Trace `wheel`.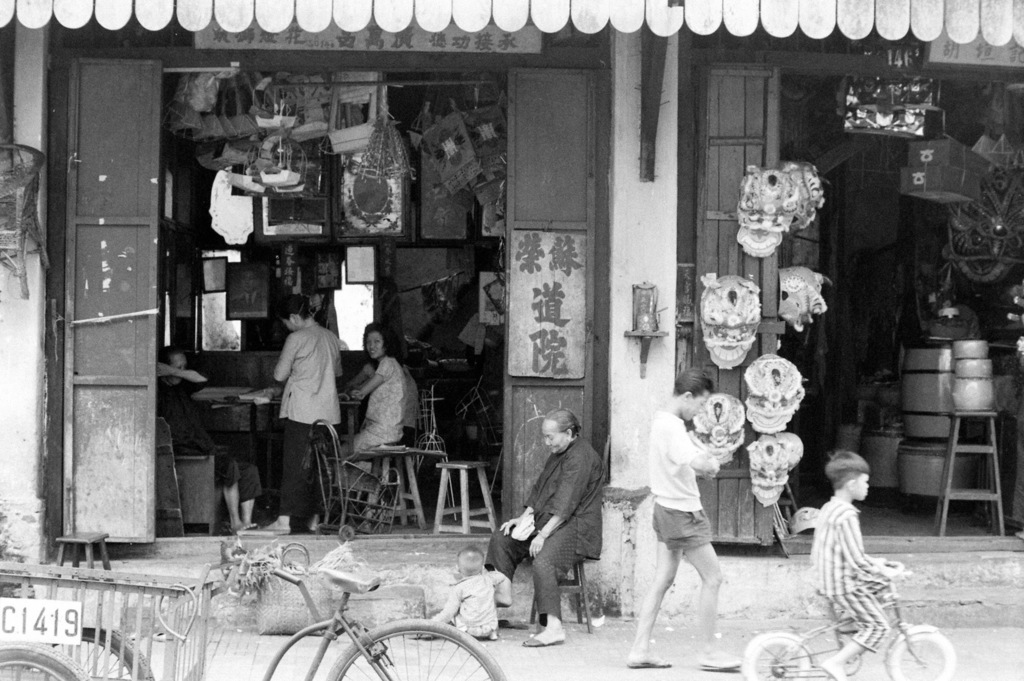
Traced to l=20, t=624, r=158, b=680.
